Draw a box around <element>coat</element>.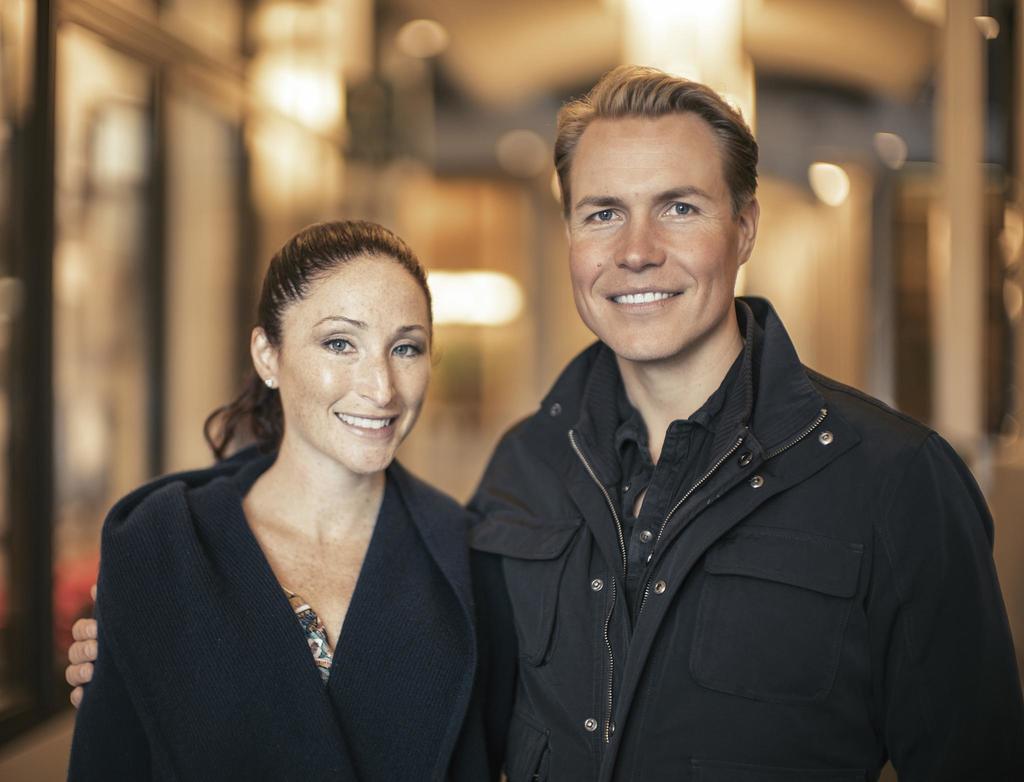
box=[427, 182, 983, 777].
